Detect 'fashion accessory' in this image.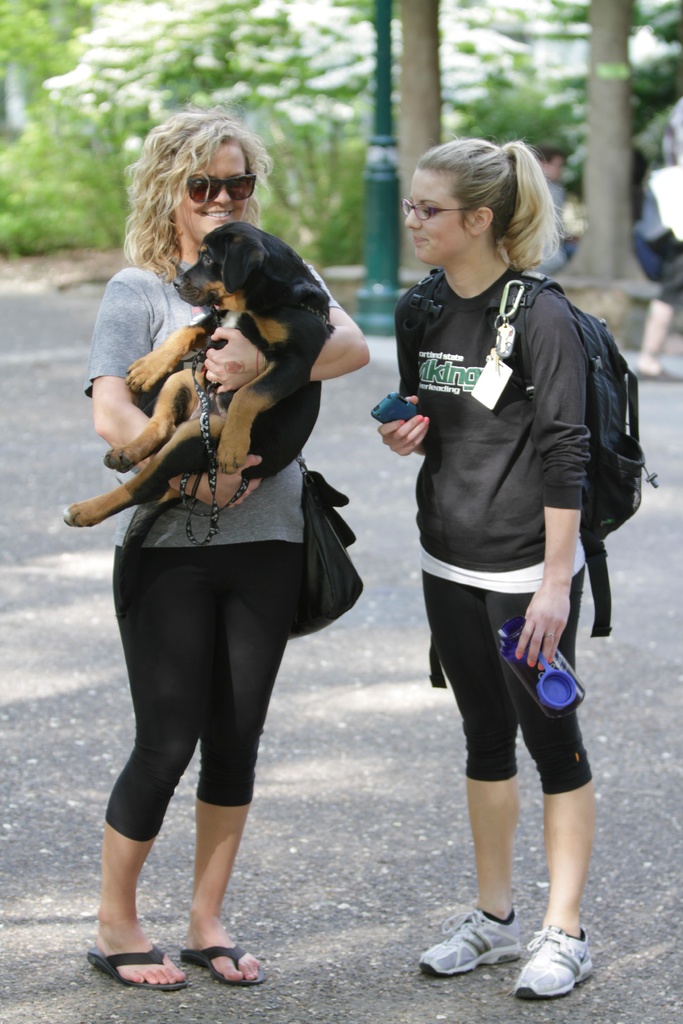
Detection: (413,908,520,979).
